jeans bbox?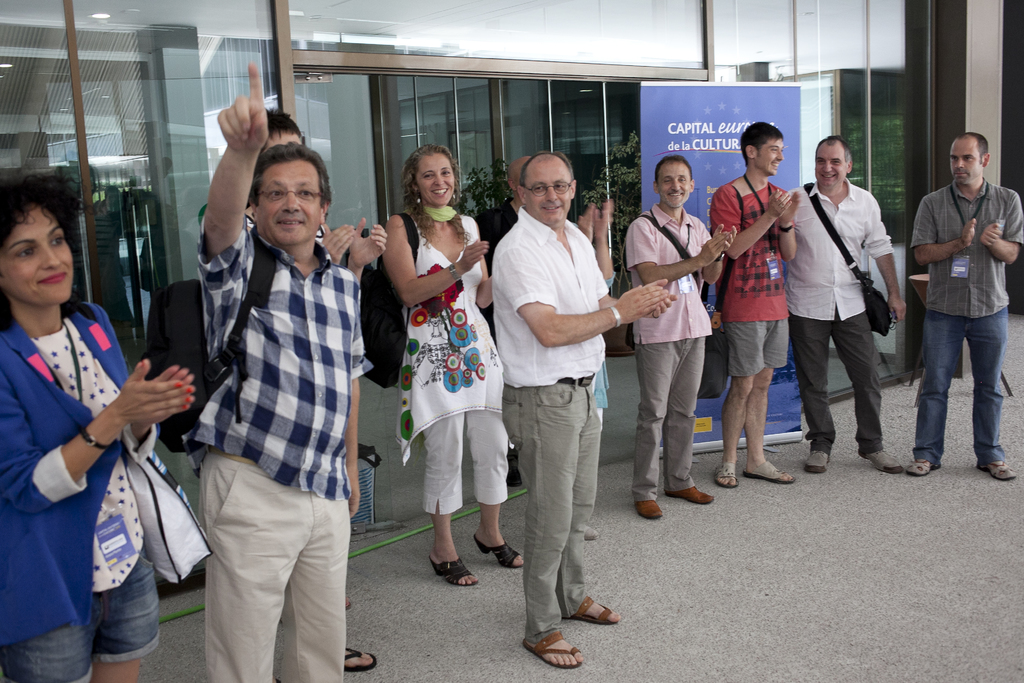
920, 286, 1005, 481
